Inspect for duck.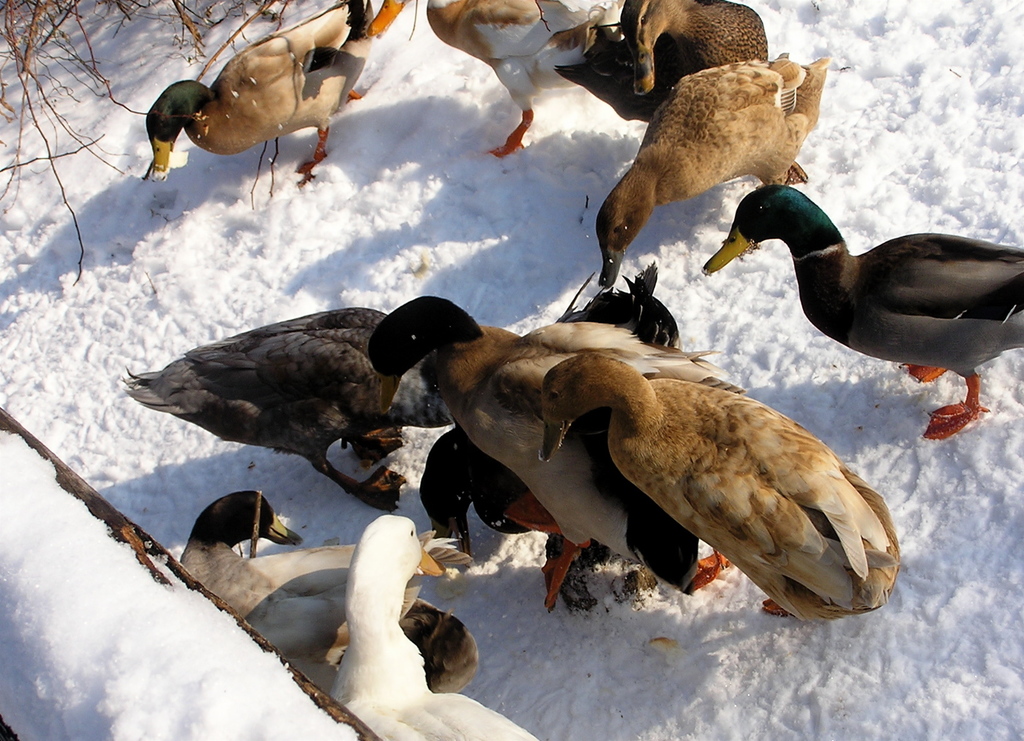
Inspection: [594, 56, 840, 278].
